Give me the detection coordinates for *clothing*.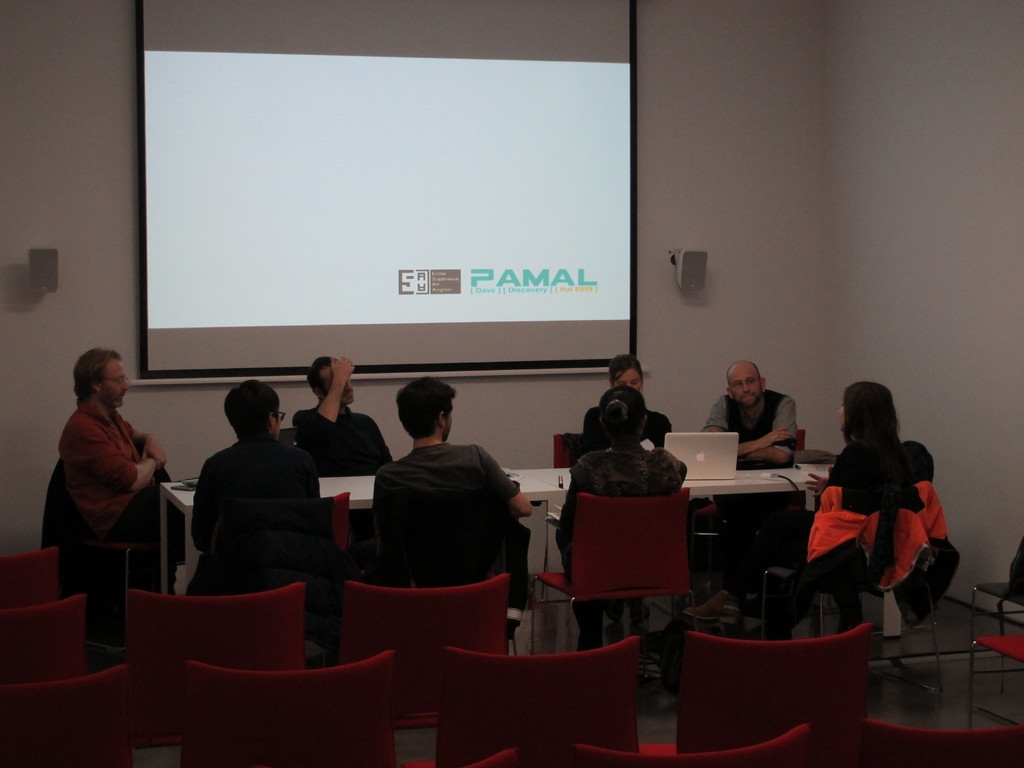
369 437 517 607.
